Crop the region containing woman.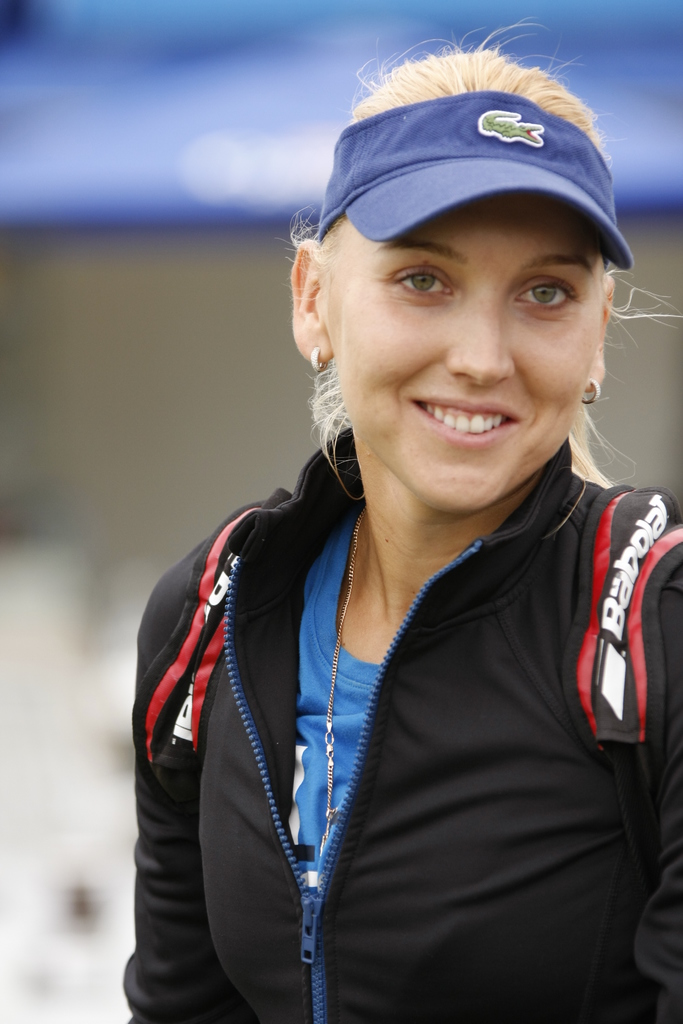
Crop region: rect(110, 64, 682, 1006).
